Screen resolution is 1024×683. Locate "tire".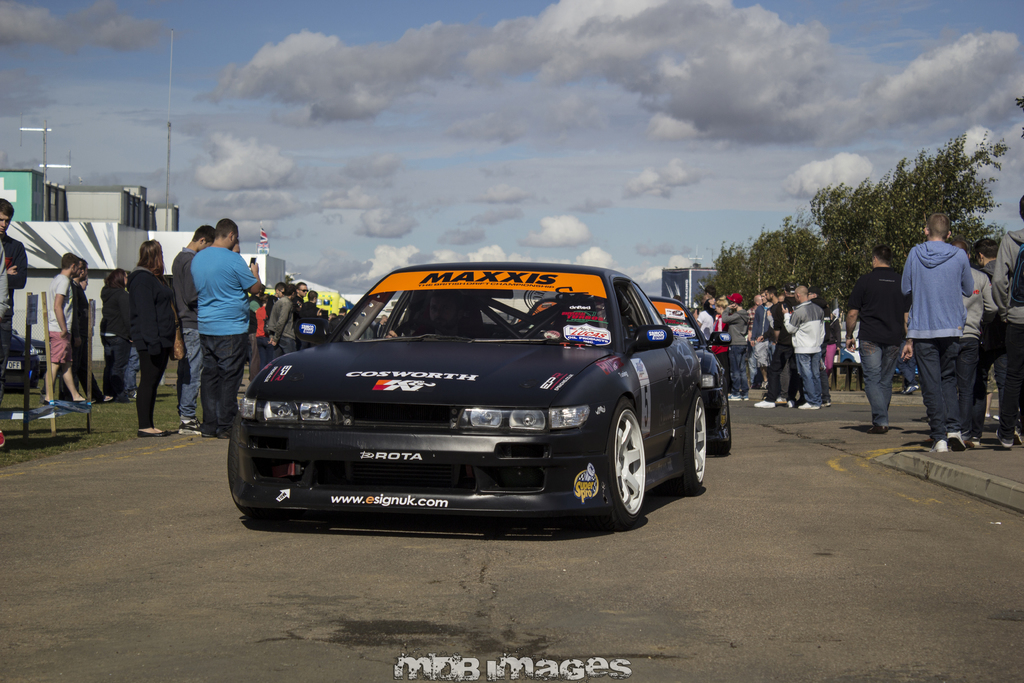
x1=710, y1=379, x2=731, y2=454.
